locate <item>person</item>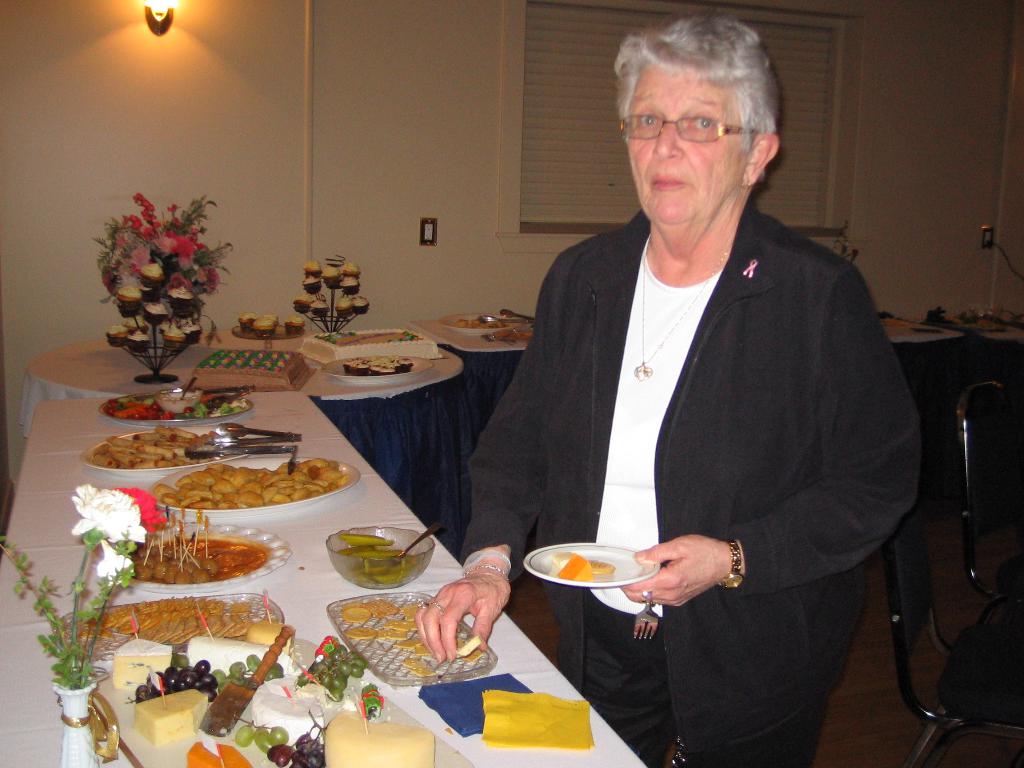
crop(412, 8, 926, 767)
